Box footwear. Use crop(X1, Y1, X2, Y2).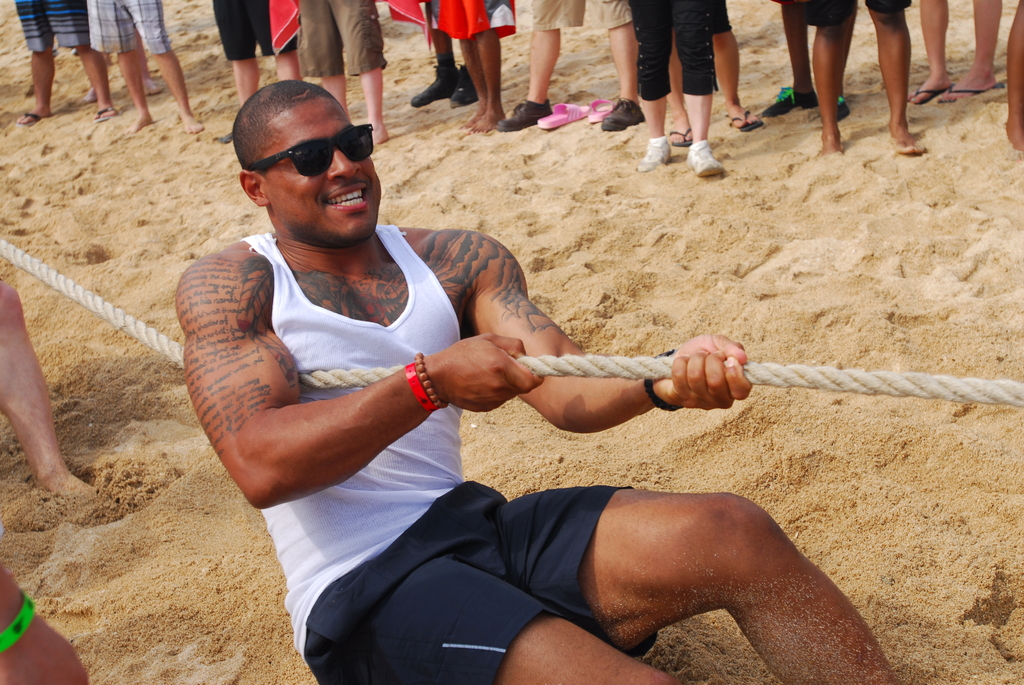
crop(496, 97, 555, 132).
